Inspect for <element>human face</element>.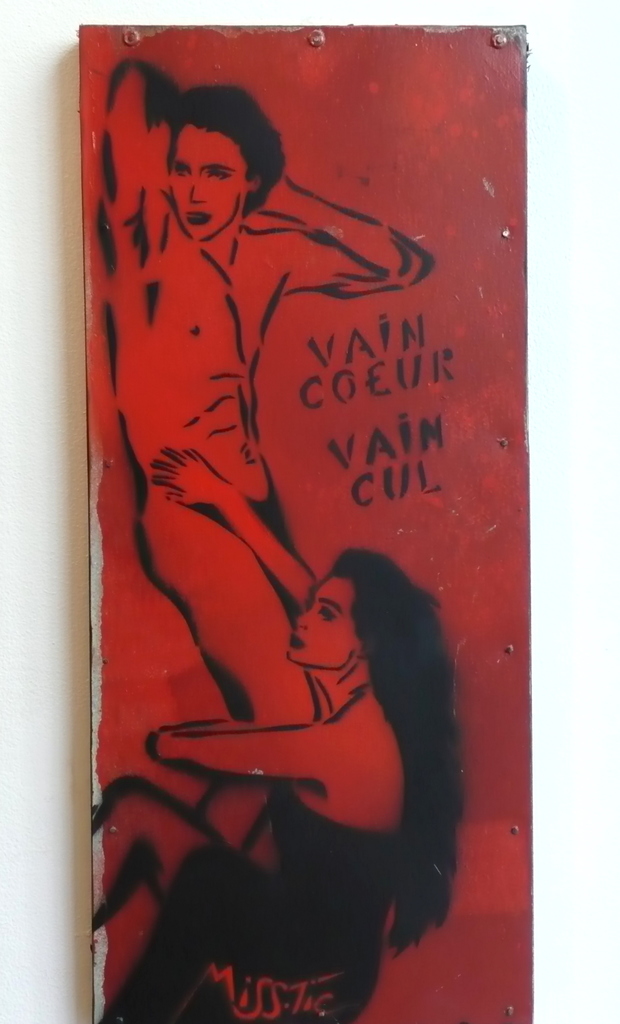
Inspection: Rect(289, 579, 356, 675).
